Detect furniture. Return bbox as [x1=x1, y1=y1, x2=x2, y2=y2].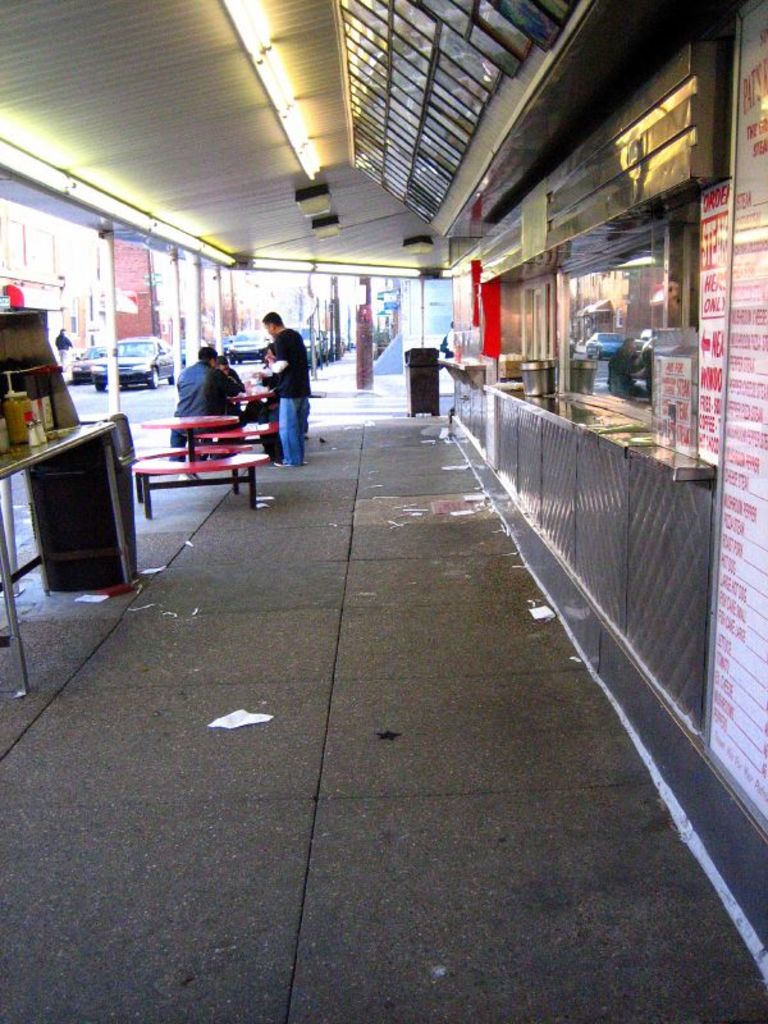
[x1=134, y1=444, x2=251, y2=461].
